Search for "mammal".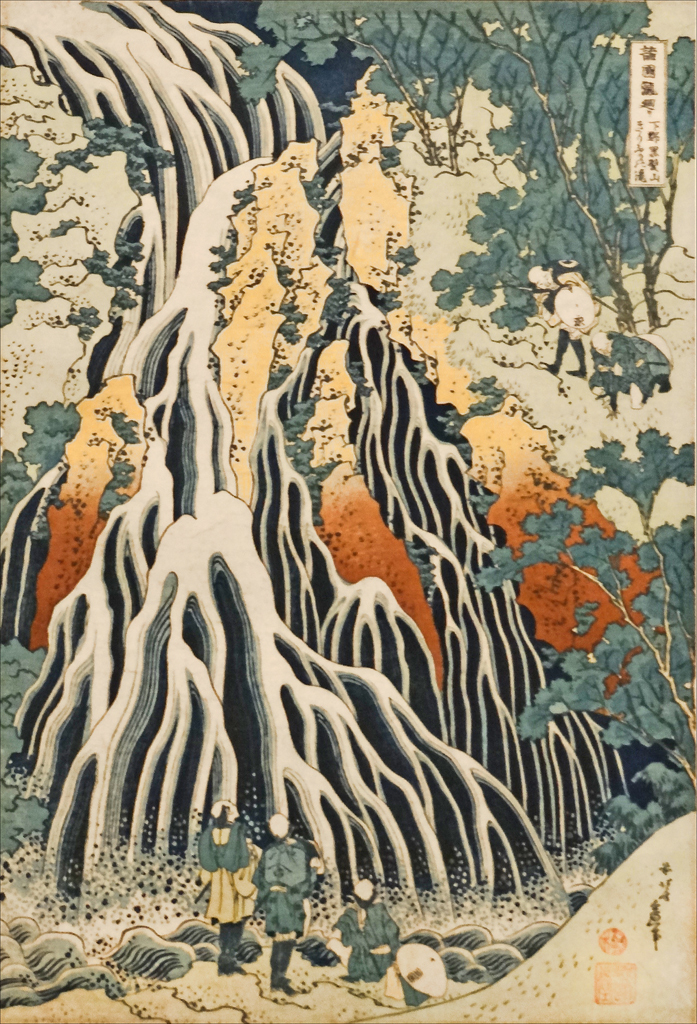
Found at [left=195, top=796, right=252, bottom=975].
